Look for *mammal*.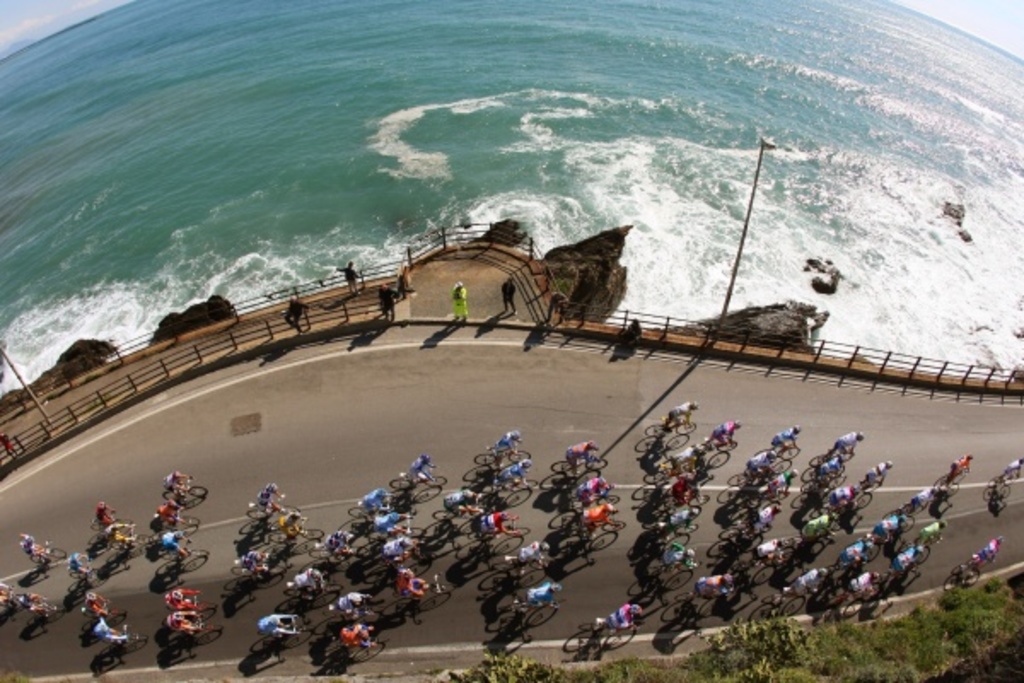
Found: region(324, 548, 358, 565).
